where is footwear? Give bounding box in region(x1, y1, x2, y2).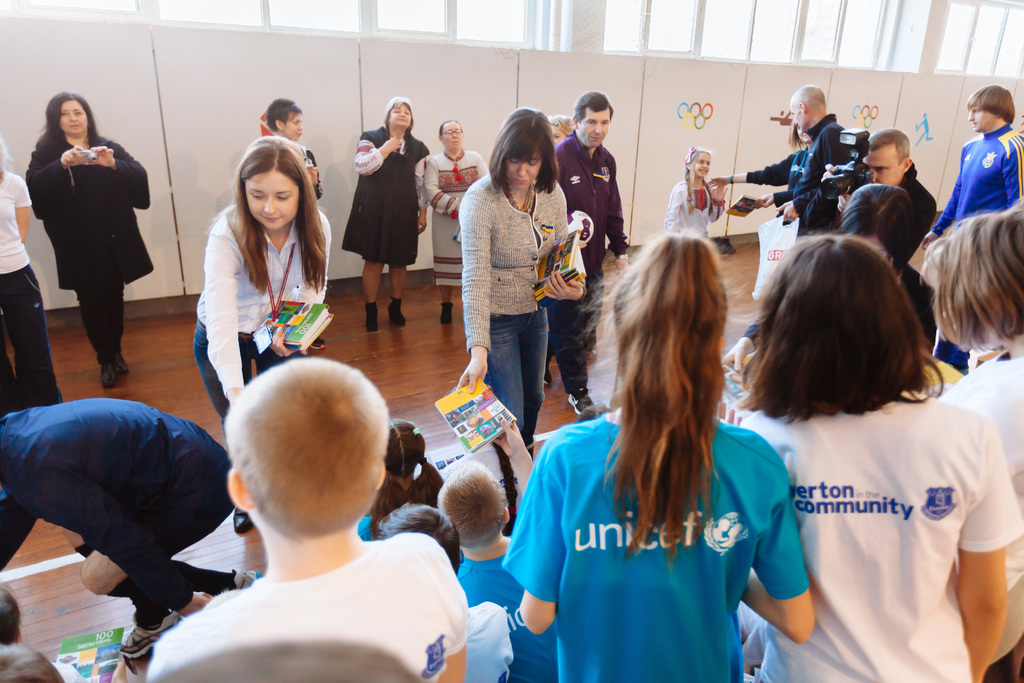
region(230, 568, 255, 588).
